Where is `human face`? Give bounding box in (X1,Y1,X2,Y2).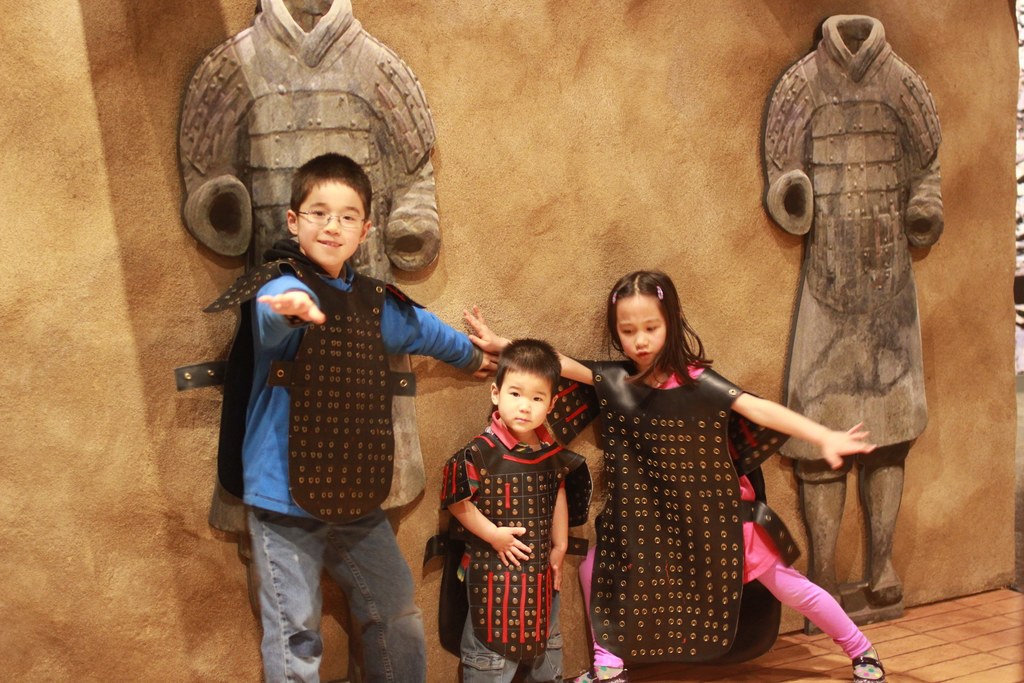
(496,367,555,436).
